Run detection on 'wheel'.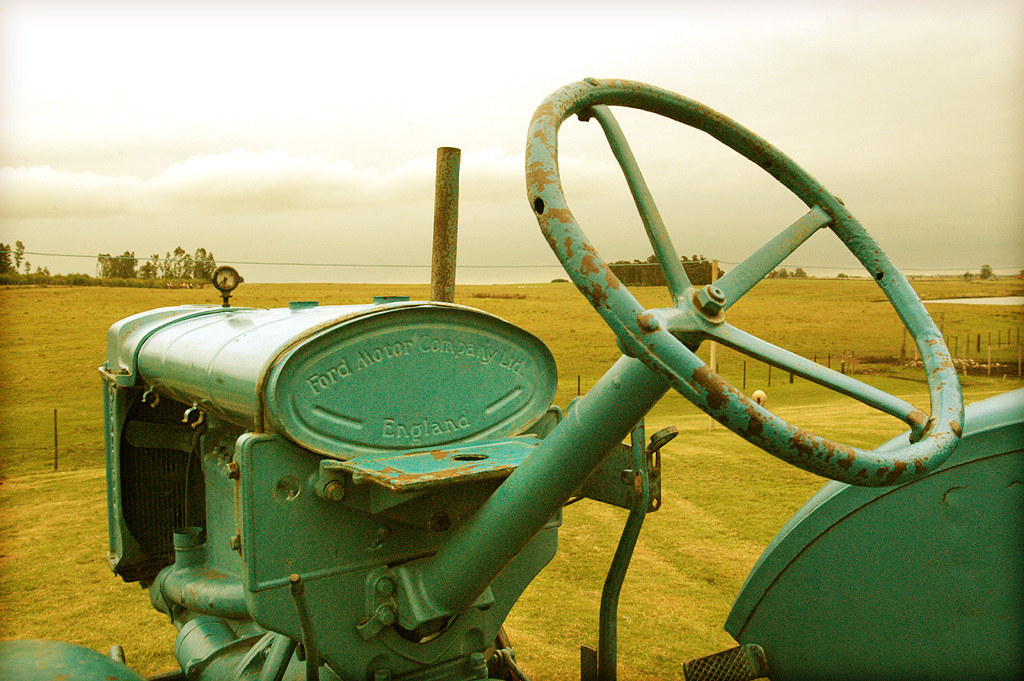
Result: bbox=[517, 75, 968, 486].
